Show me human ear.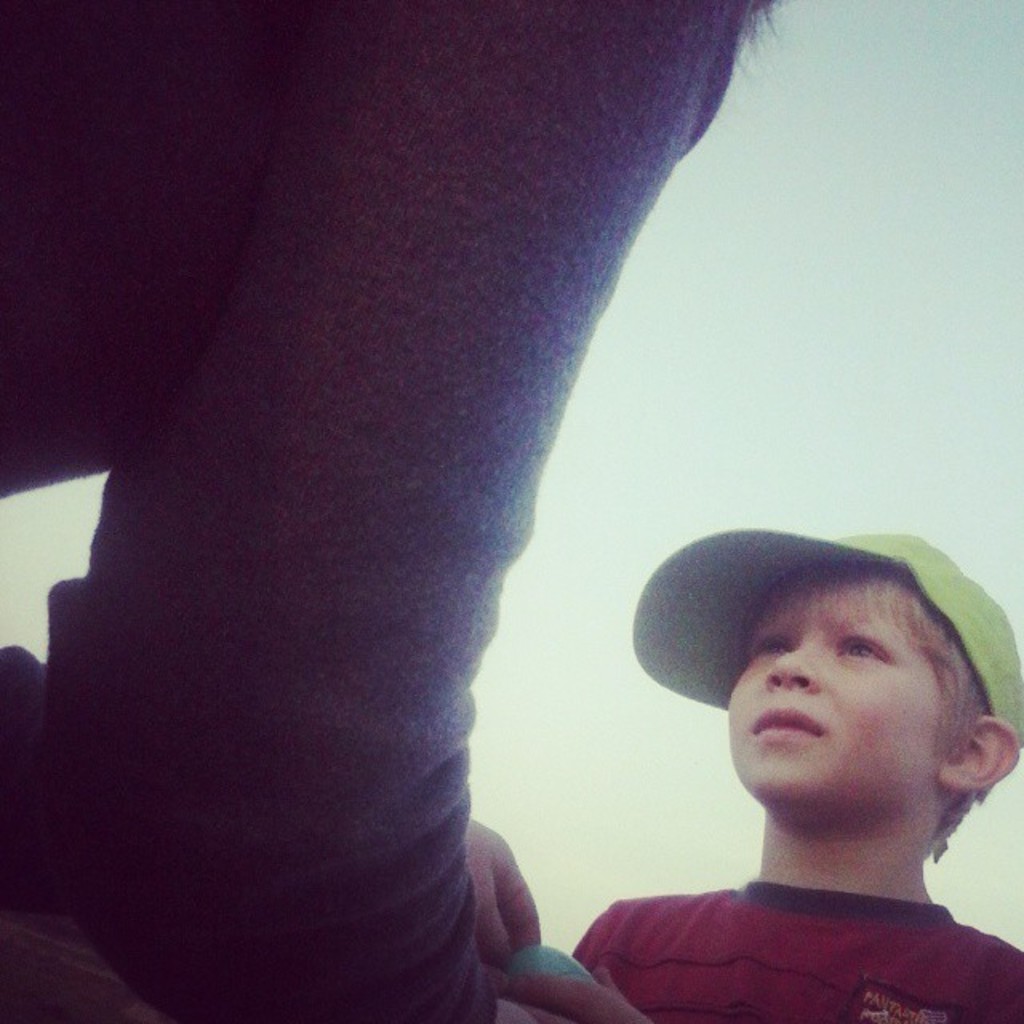
human ear is here: x1=938, y1=720, x2=1018, y2=794.
